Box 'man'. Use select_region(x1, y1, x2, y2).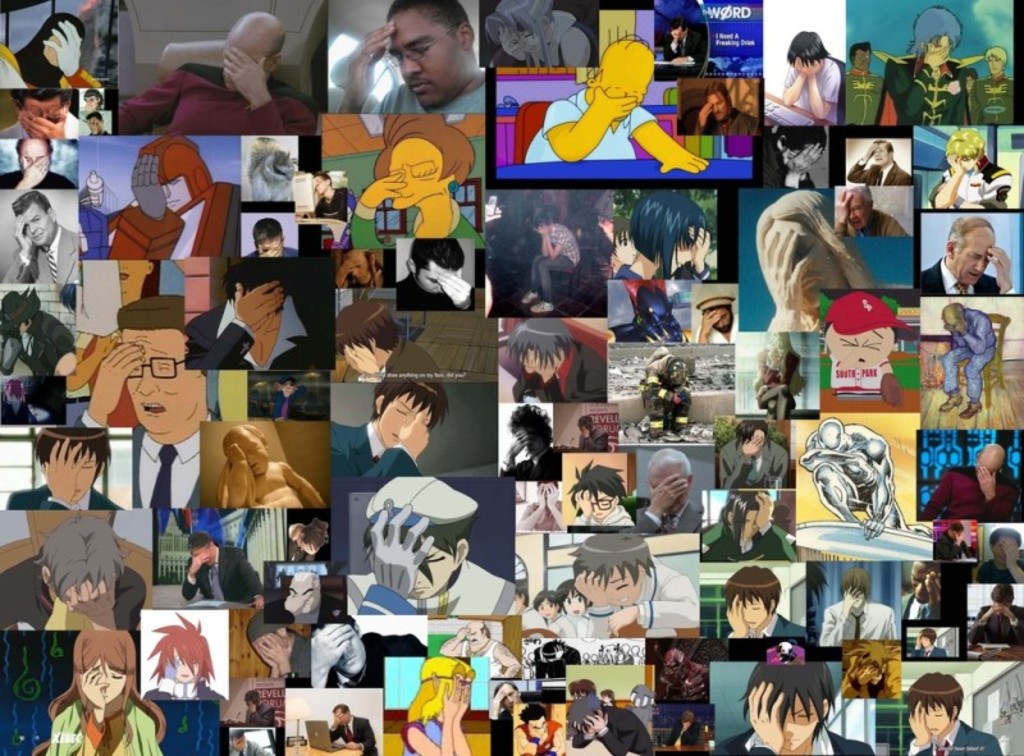
select_region(664, 707, 700, 741).
